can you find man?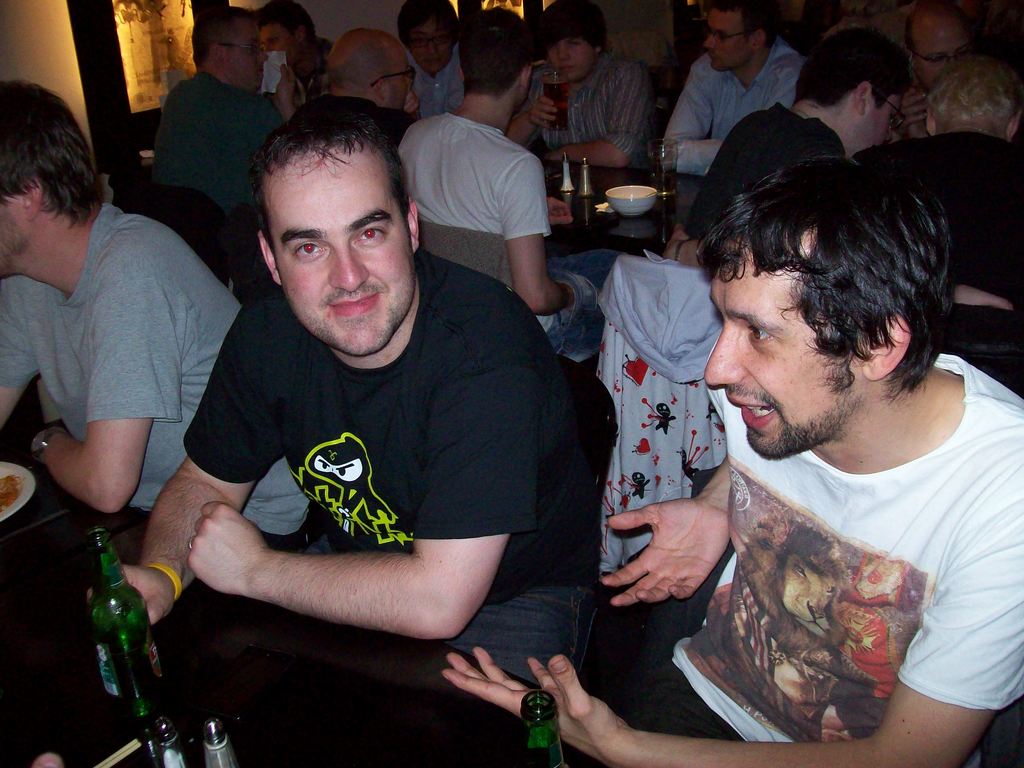
Yes, bounding box: 261,4,333,102.
